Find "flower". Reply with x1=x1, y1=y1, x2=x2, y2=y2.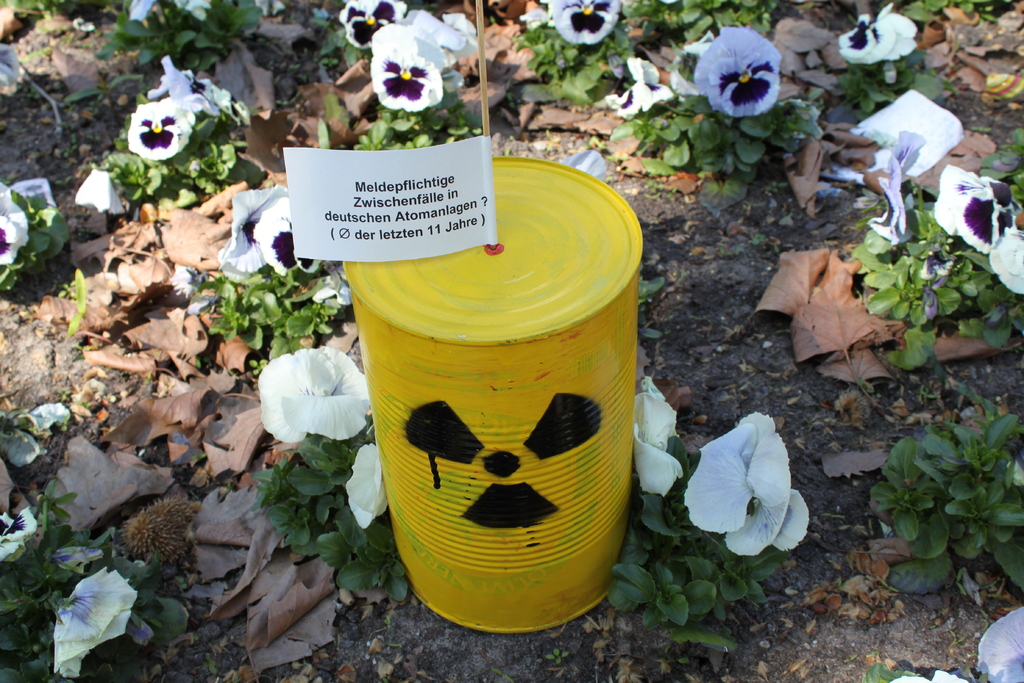
x1=986, y1=226, x2=1023, y2=297.
